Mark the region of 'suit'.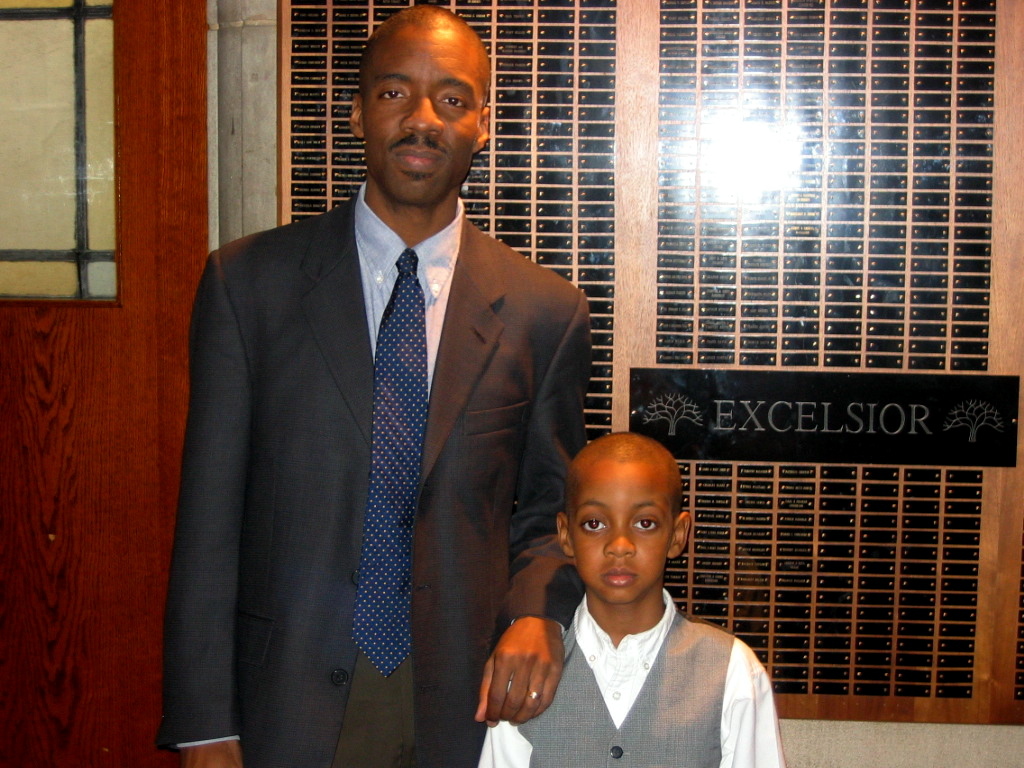
Region: <box>169,13,579,764</box>.
